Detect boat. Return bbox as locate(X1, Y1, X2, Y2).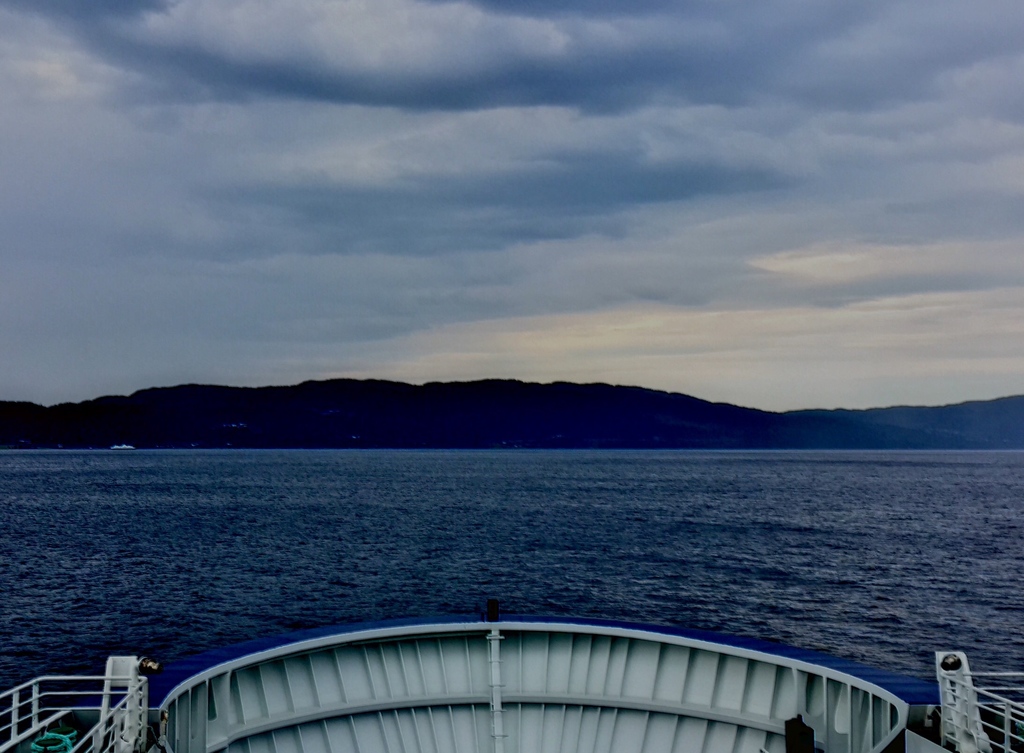
locate(110, 441, 131, 451).
